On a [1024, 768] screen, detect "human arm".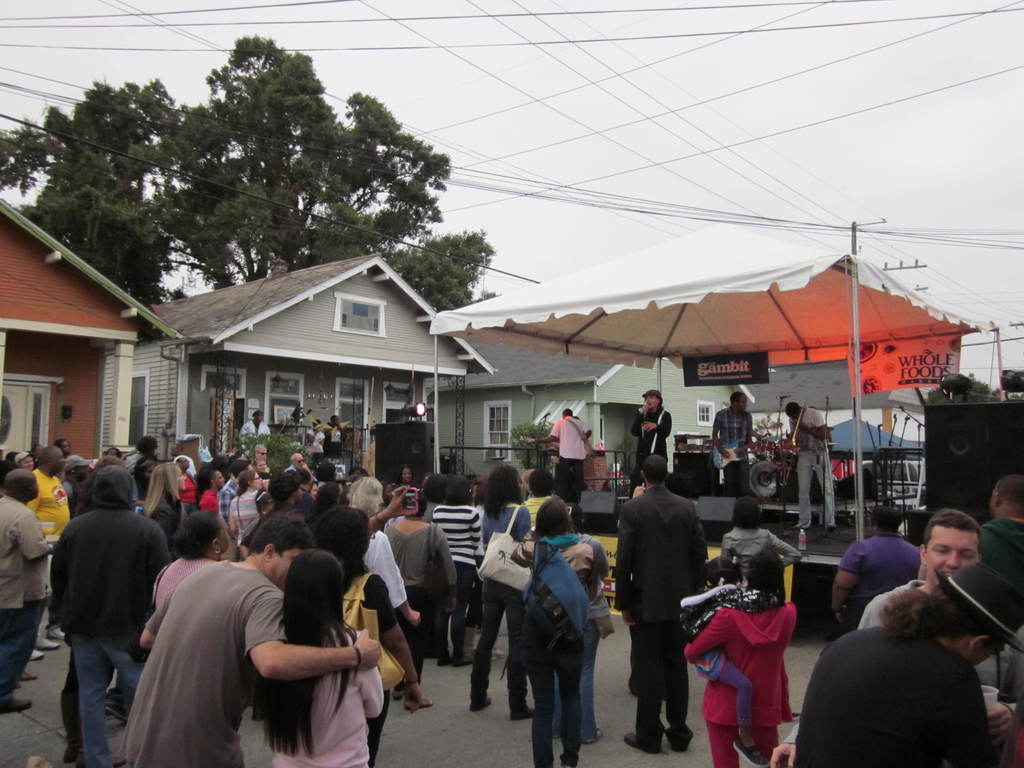
Rect(15, 507, 60, 570).
